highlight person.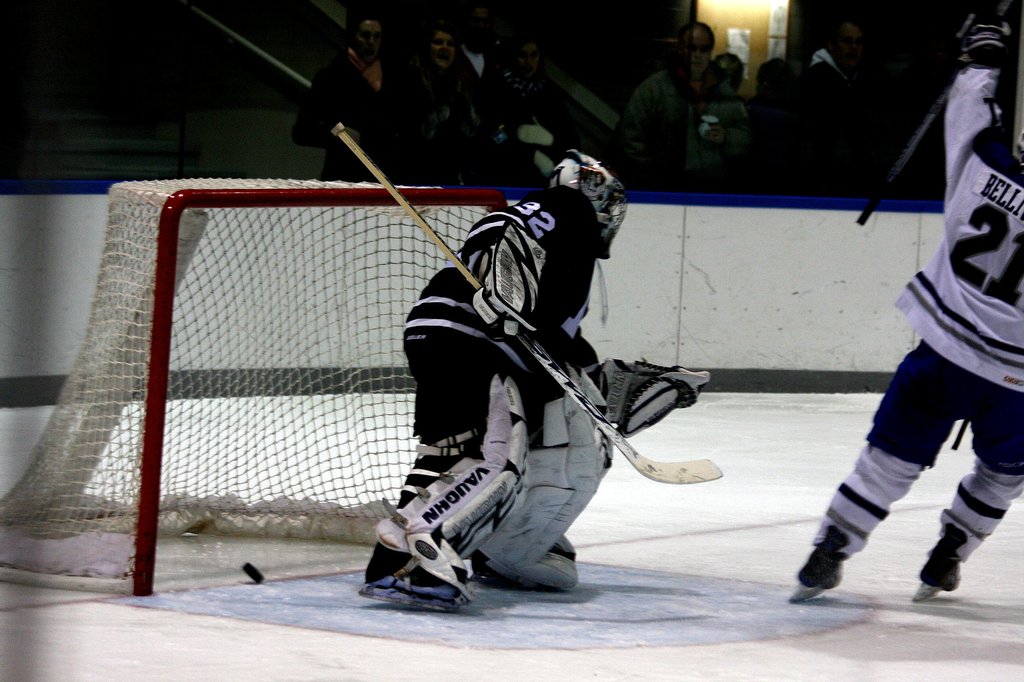
Highlighted region: BBox(614, 13, 737, 186).
